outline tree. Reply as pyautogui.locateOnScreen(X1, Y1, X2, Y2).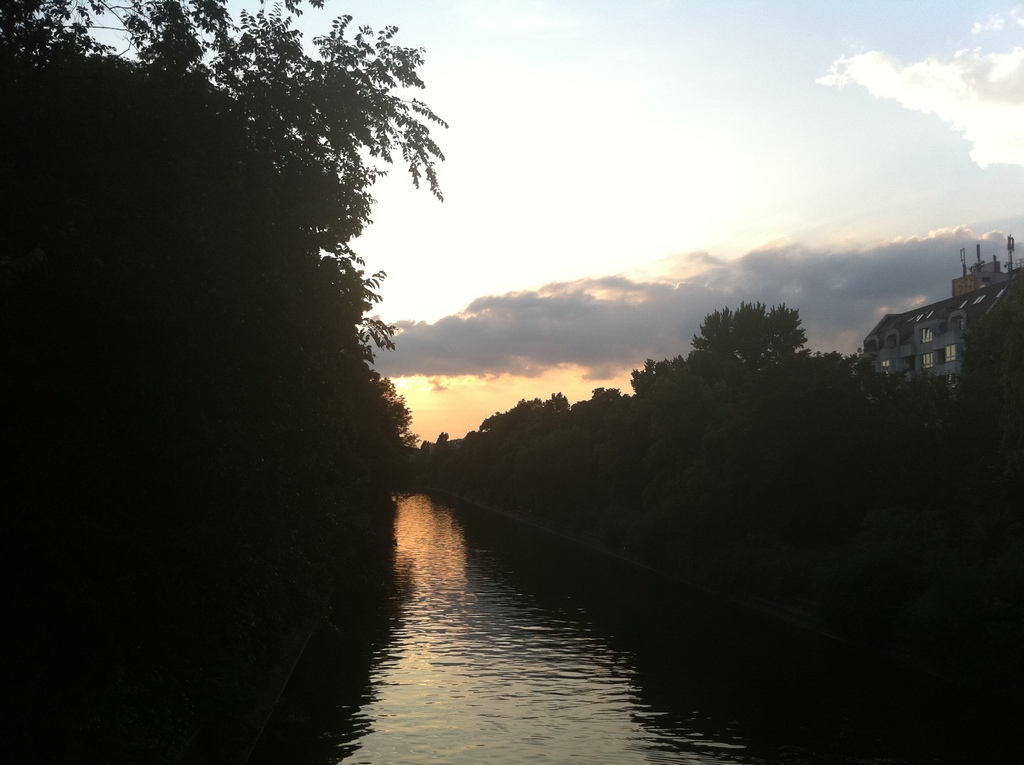
pyautogui.locateOnScreen(474, 398, 574, 433).
